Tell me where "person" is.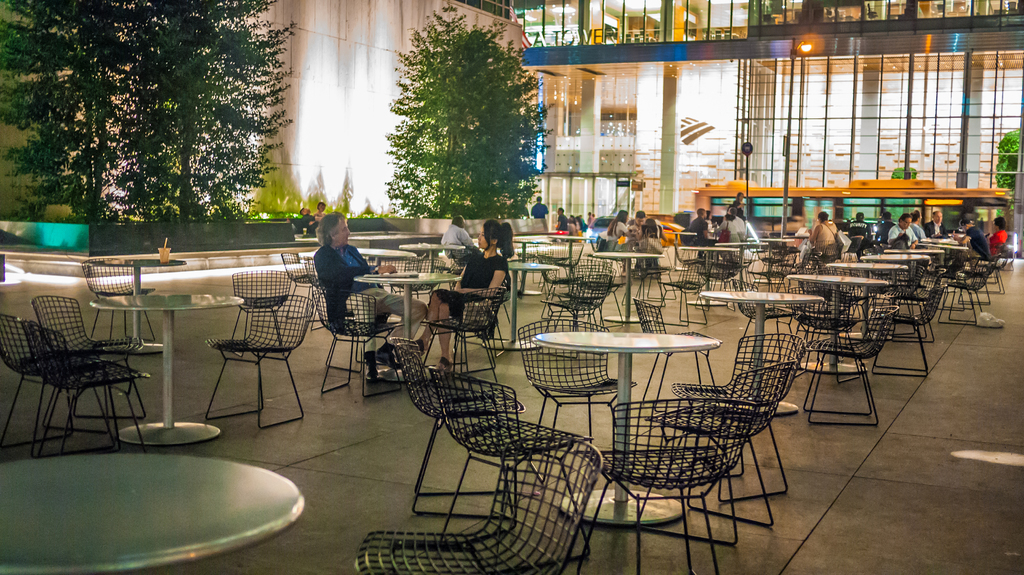
"person" is at 689,209,714,256.
